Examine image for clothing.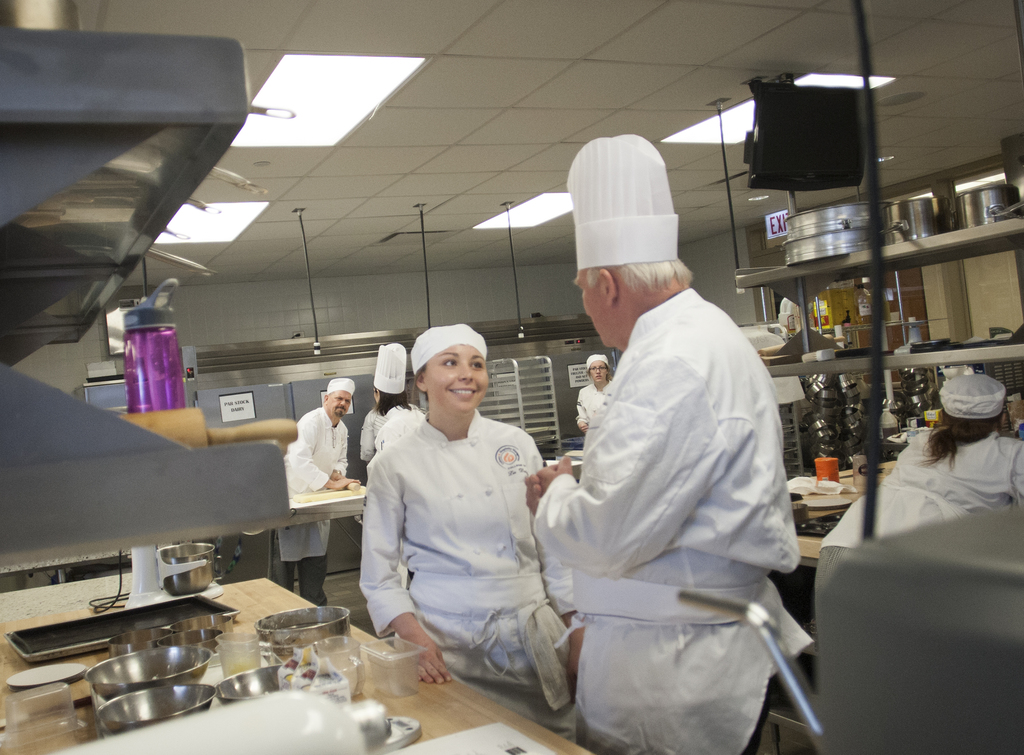
Examination result: bbox=(575, 379, 612, 425).
